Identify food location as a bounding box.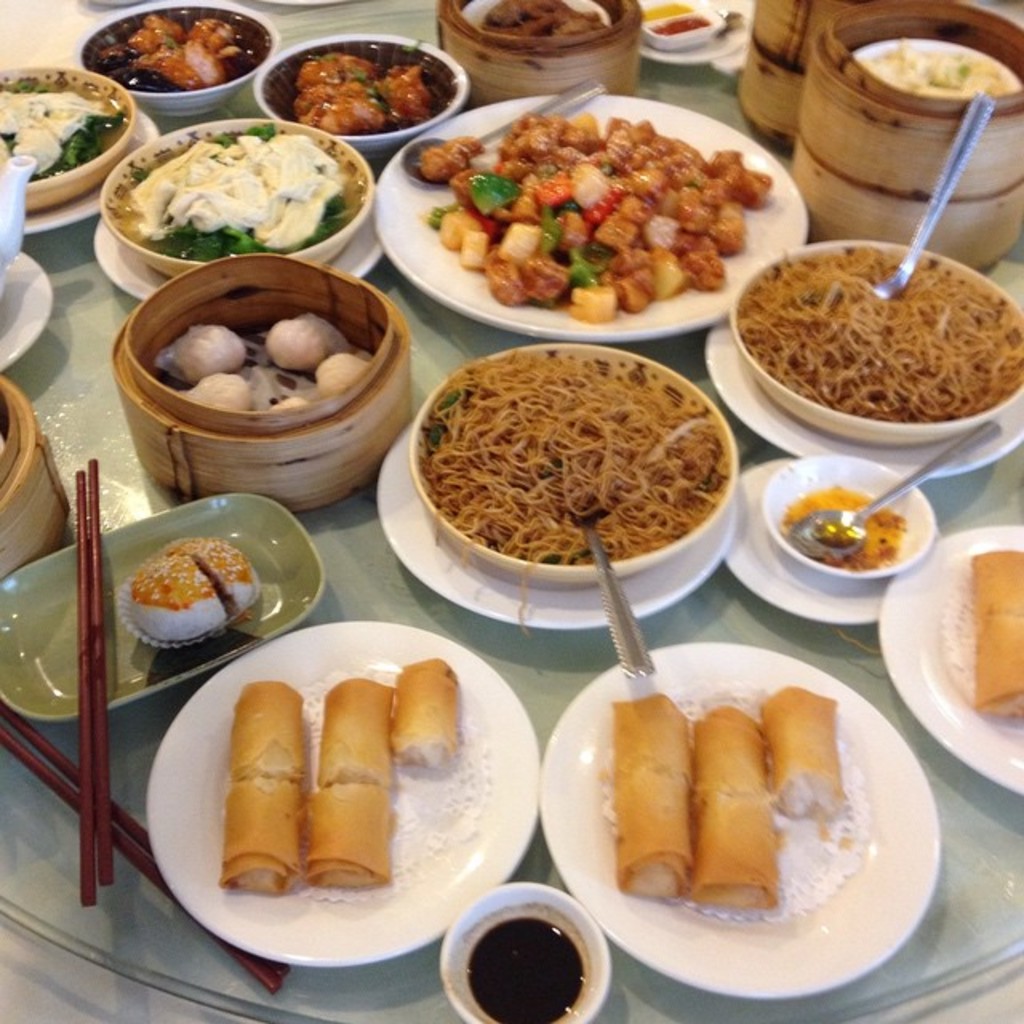
[298,774,397,888].
